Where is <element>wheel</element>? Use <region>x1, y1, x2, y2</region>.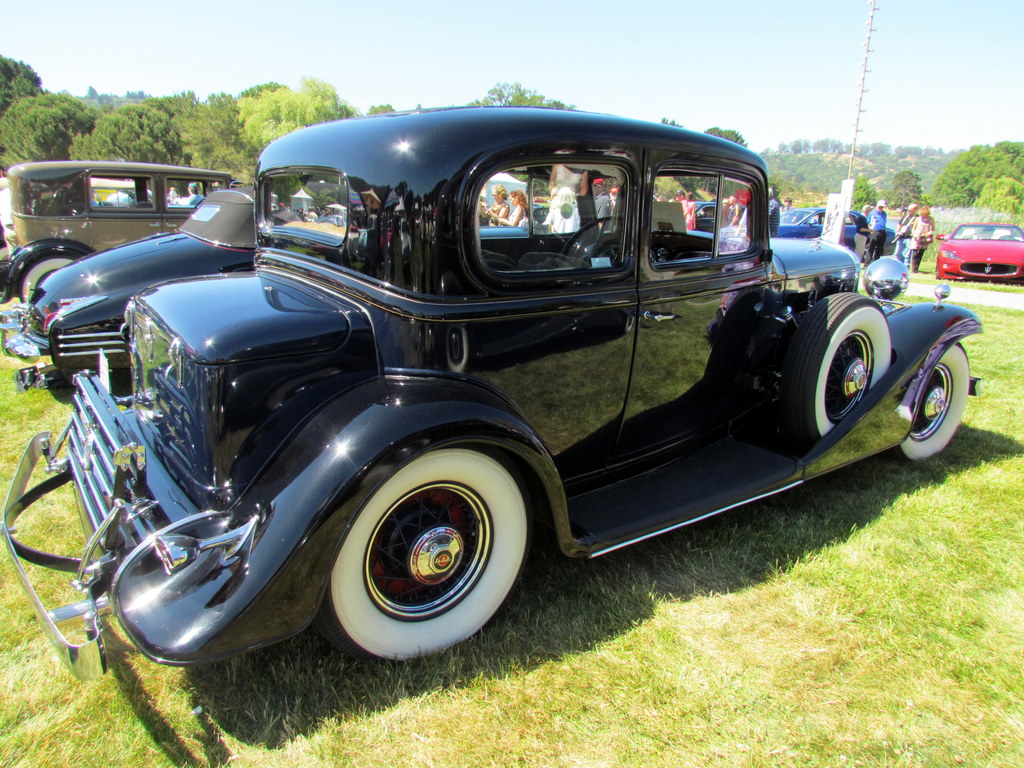
<region>897, 342, 972, 460</region>.
